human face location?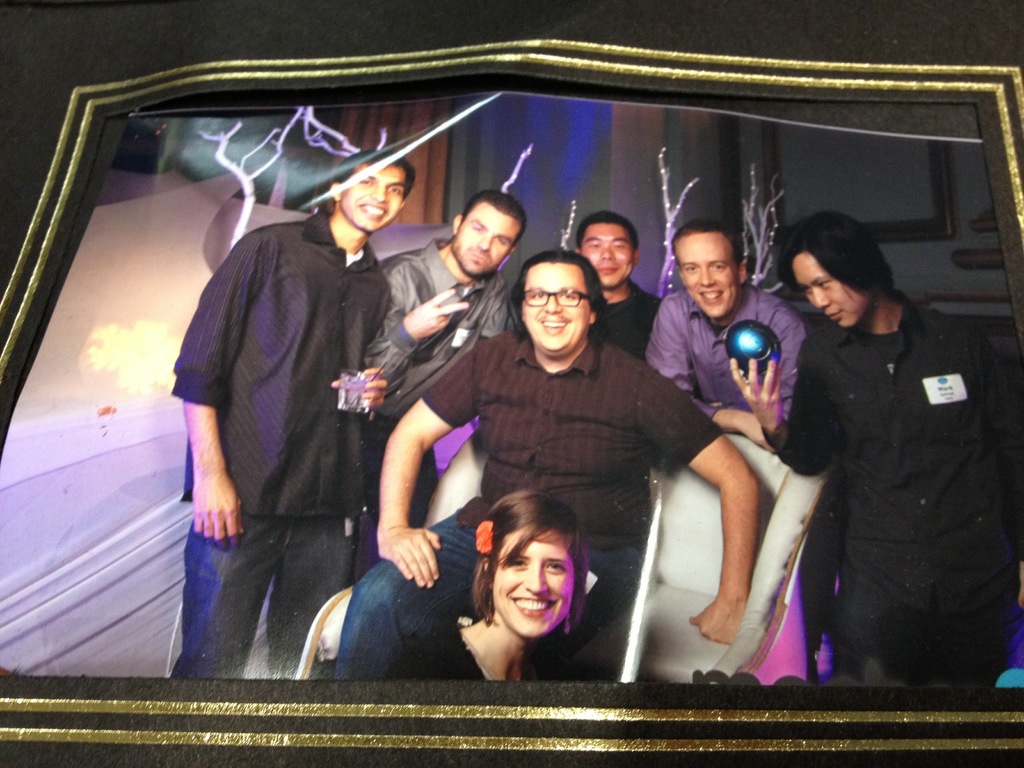
x1=516 y1=268 x2=589 y2=355
